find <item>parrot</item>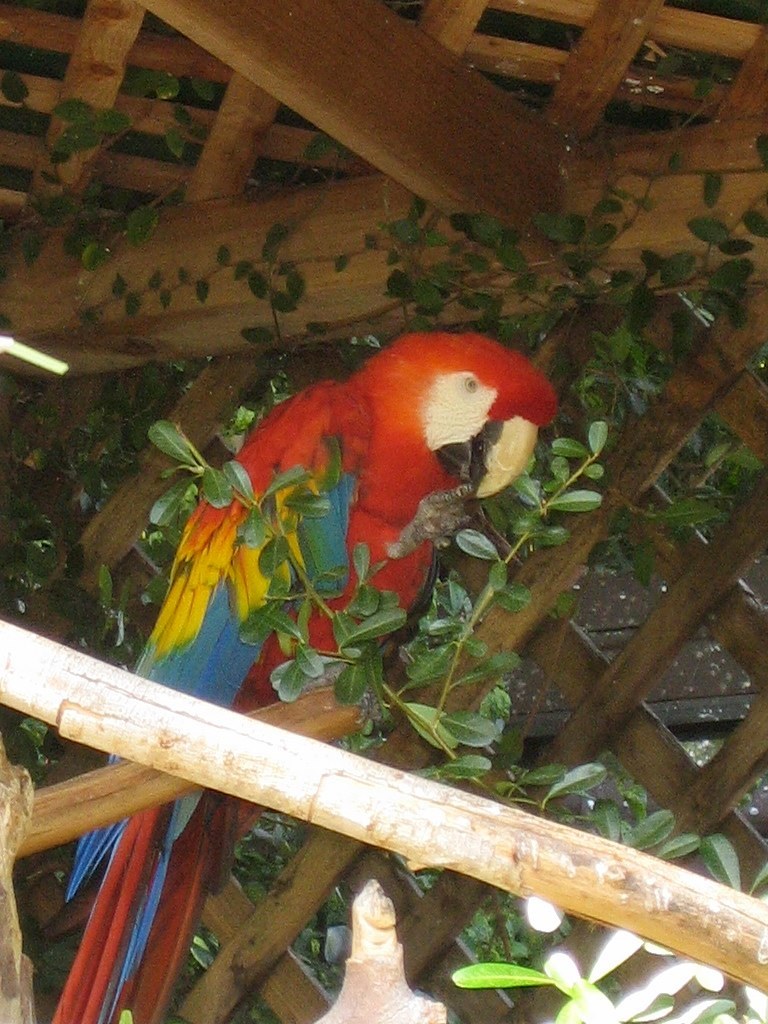
box(67, 326, 564, 1023)
